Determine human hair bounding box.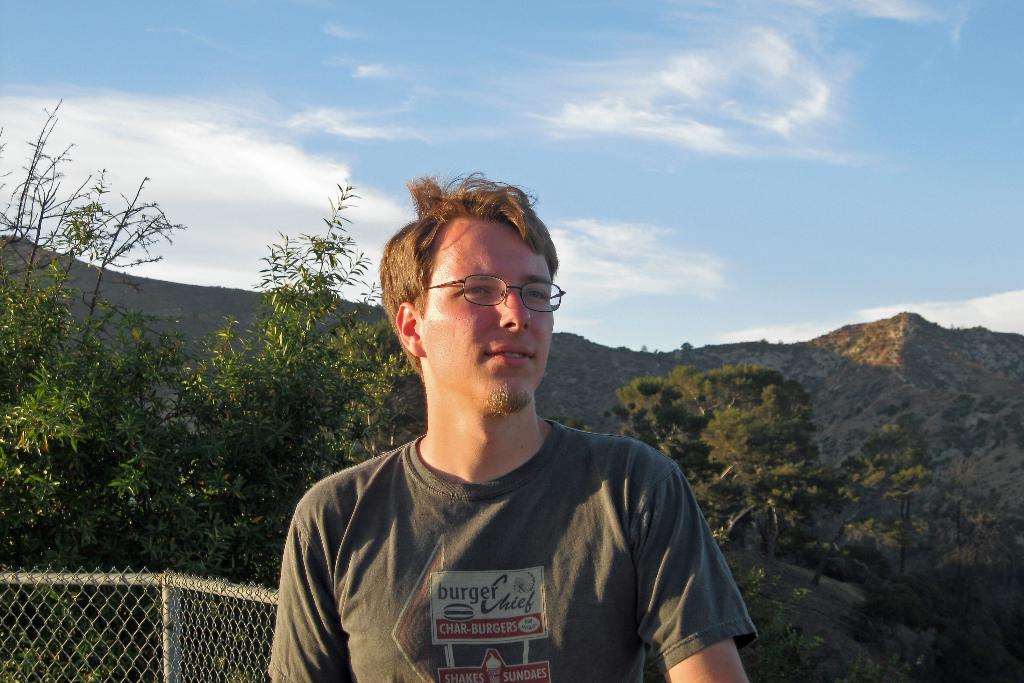
Determined: <box>385,171,564,358</box>.
